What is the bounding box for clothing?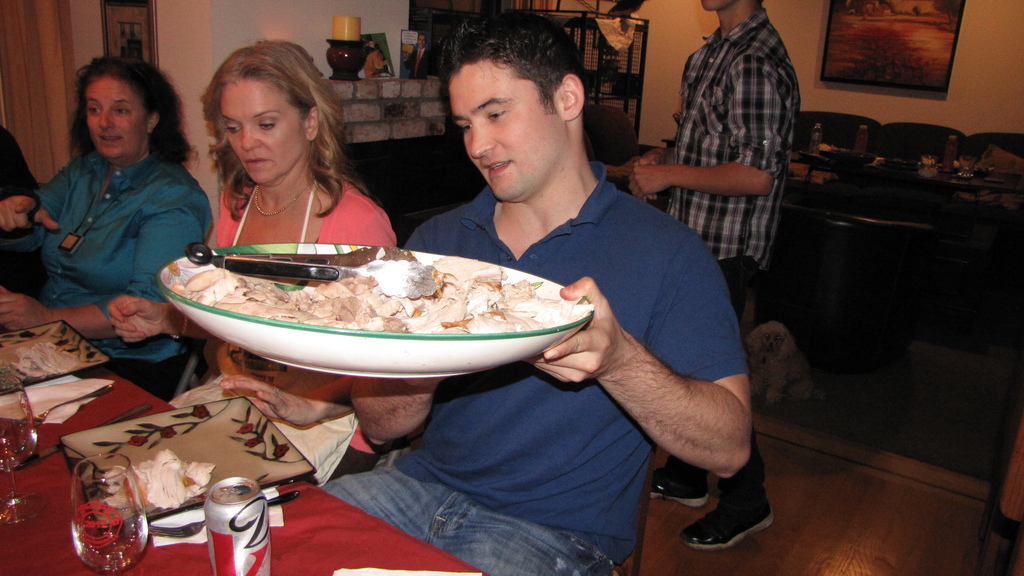
212 162 394 488.
